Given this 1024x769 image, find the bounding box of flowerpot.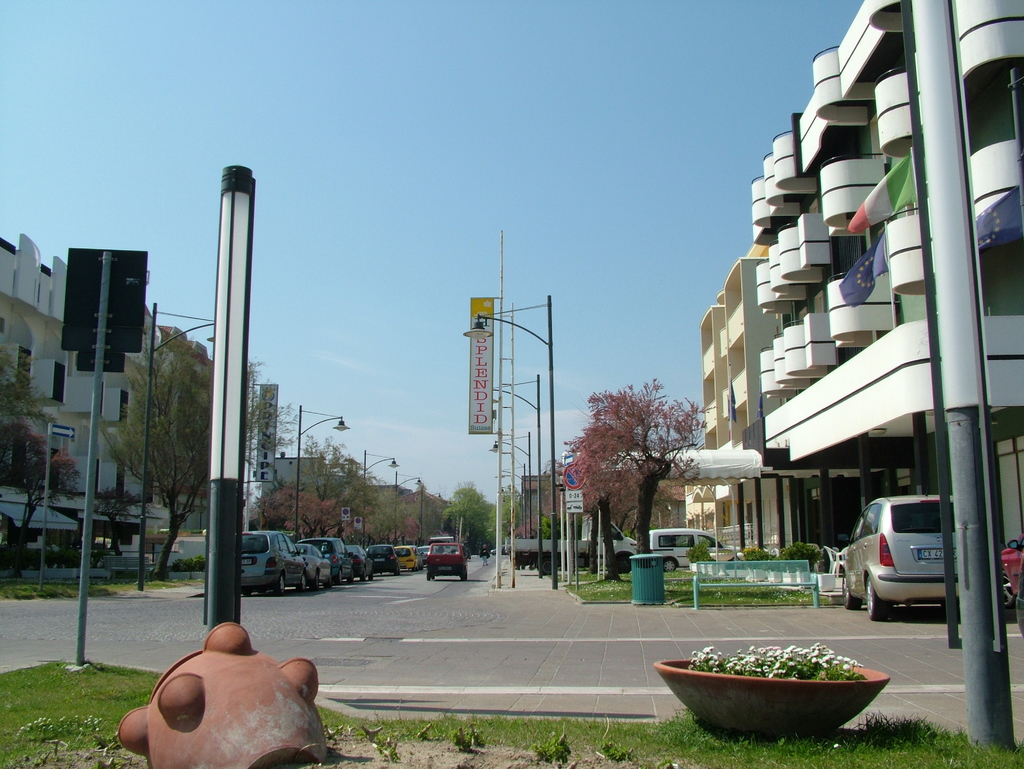
(x1=643, y1=636, x2=897, y2=740).
